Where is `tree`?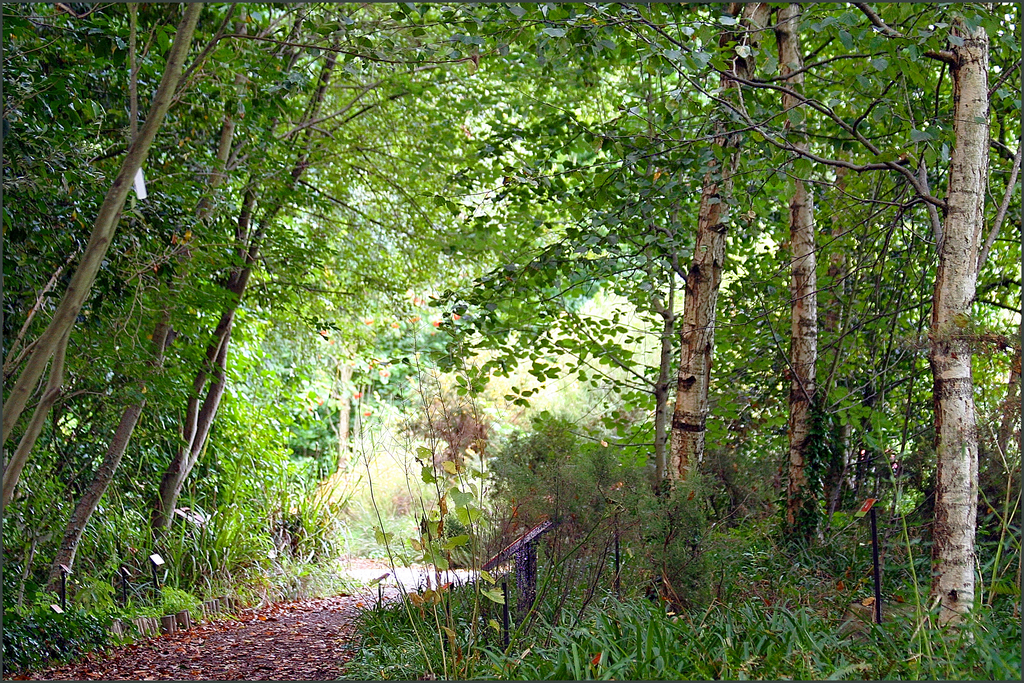
419,0,793,495.
